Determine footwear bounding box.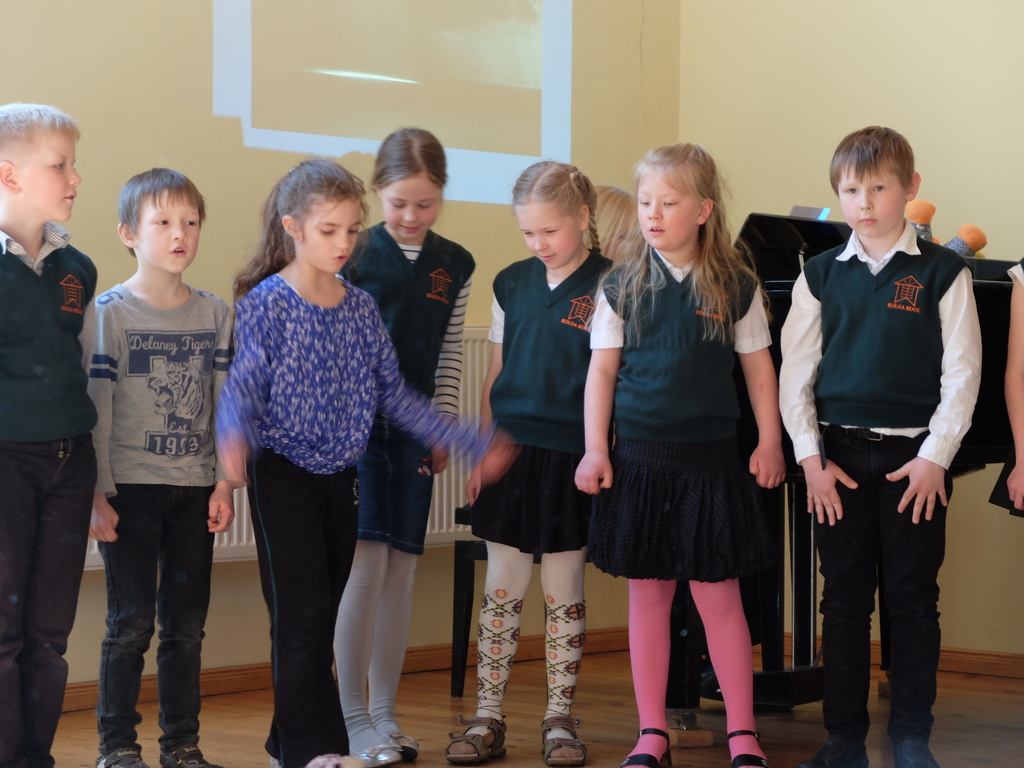
Determined: pyautogui.locateOnScreen(540, 712, 591, 767).
